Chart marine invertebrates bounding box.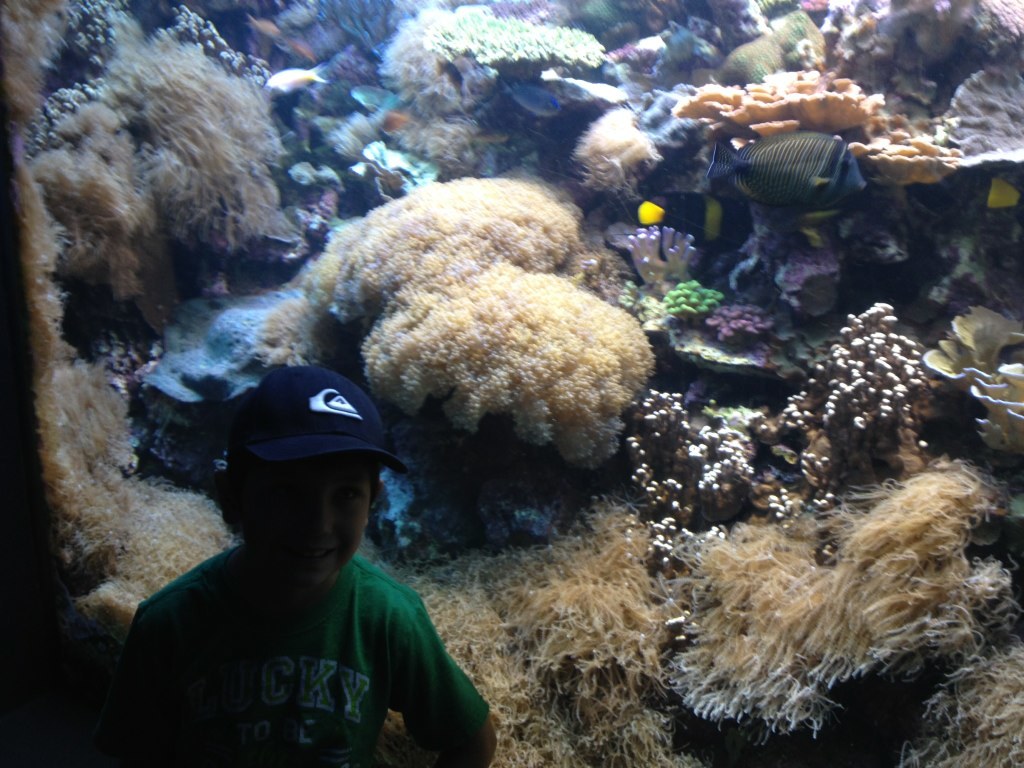
Charted: l=288, t=0, r=412, b=64.
